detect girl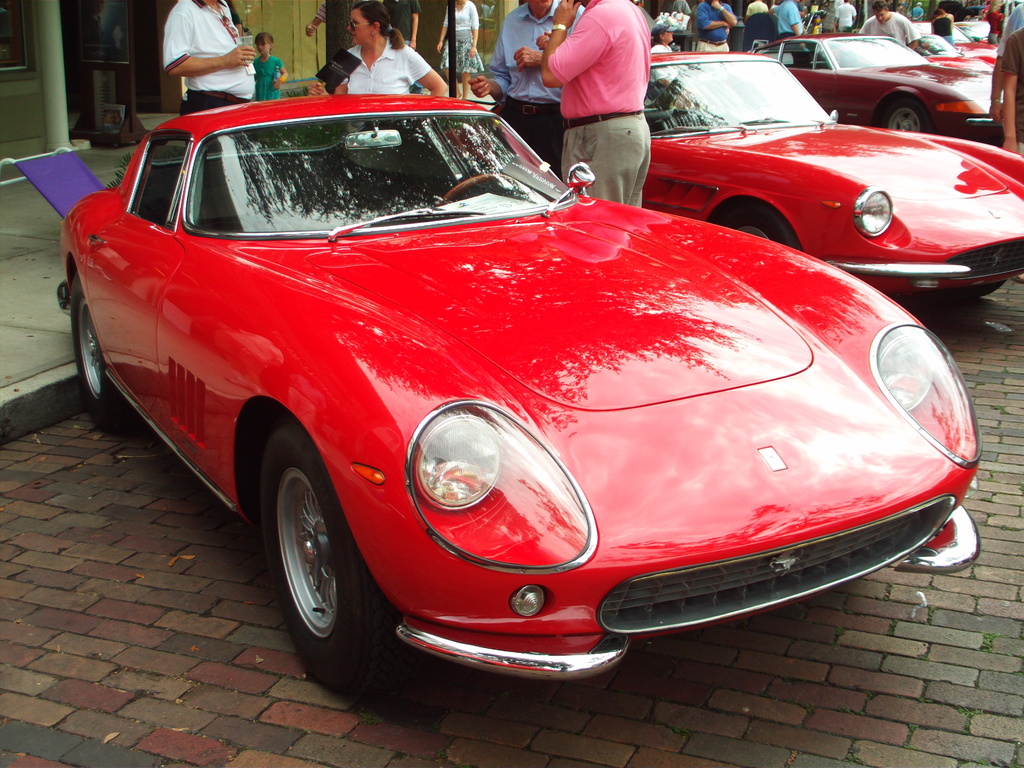
bbox=(252, 31, 288, 100)
